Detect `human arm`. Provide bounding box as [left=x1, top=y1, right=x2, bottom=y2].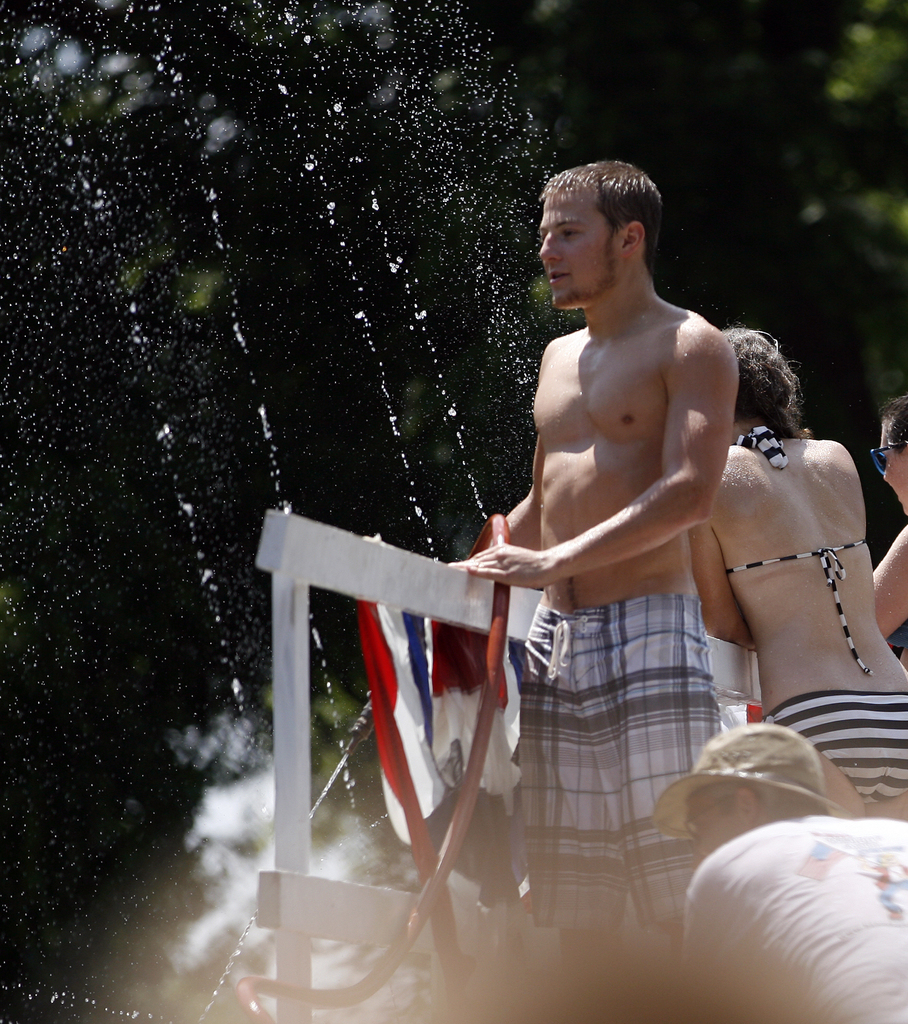
[left=446, top=317, right=744, bottom=588].
